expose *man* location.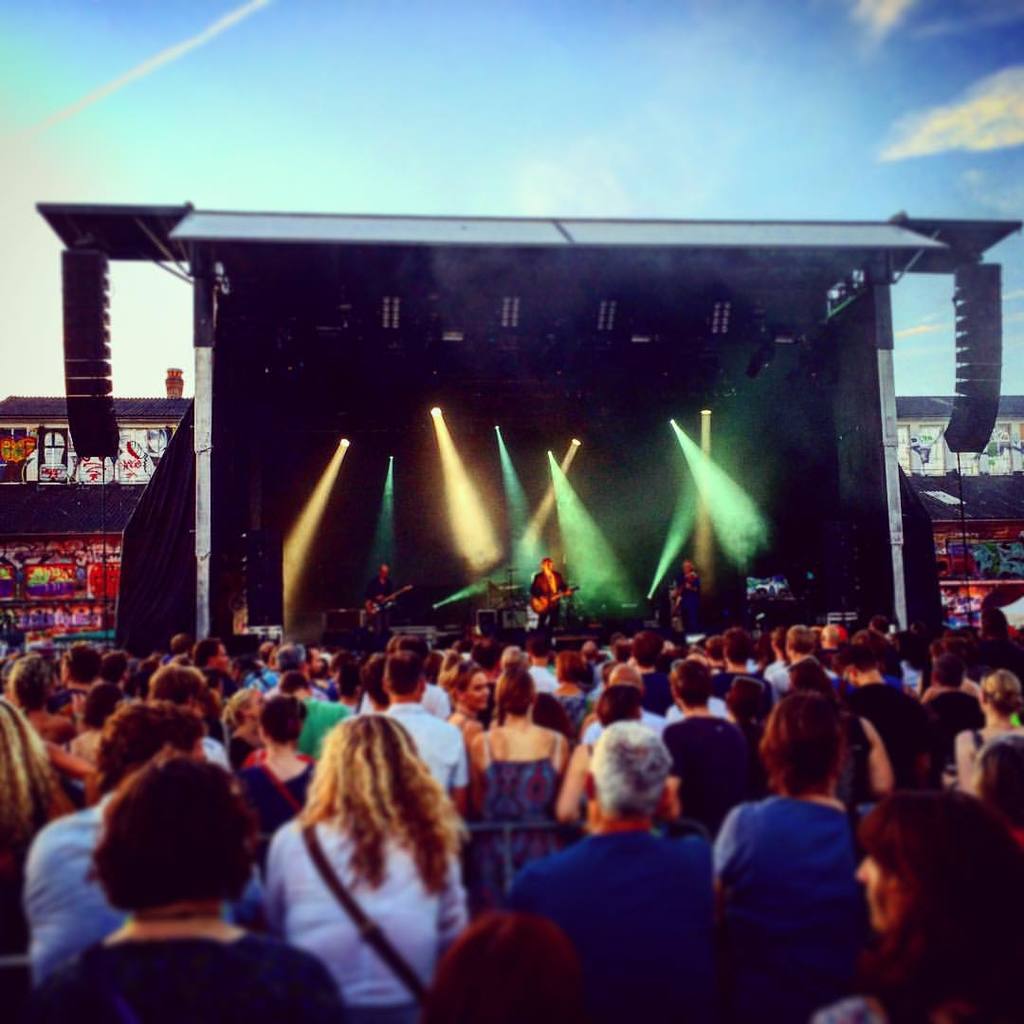
Exposed at rect(192, 636, 238, 700).
